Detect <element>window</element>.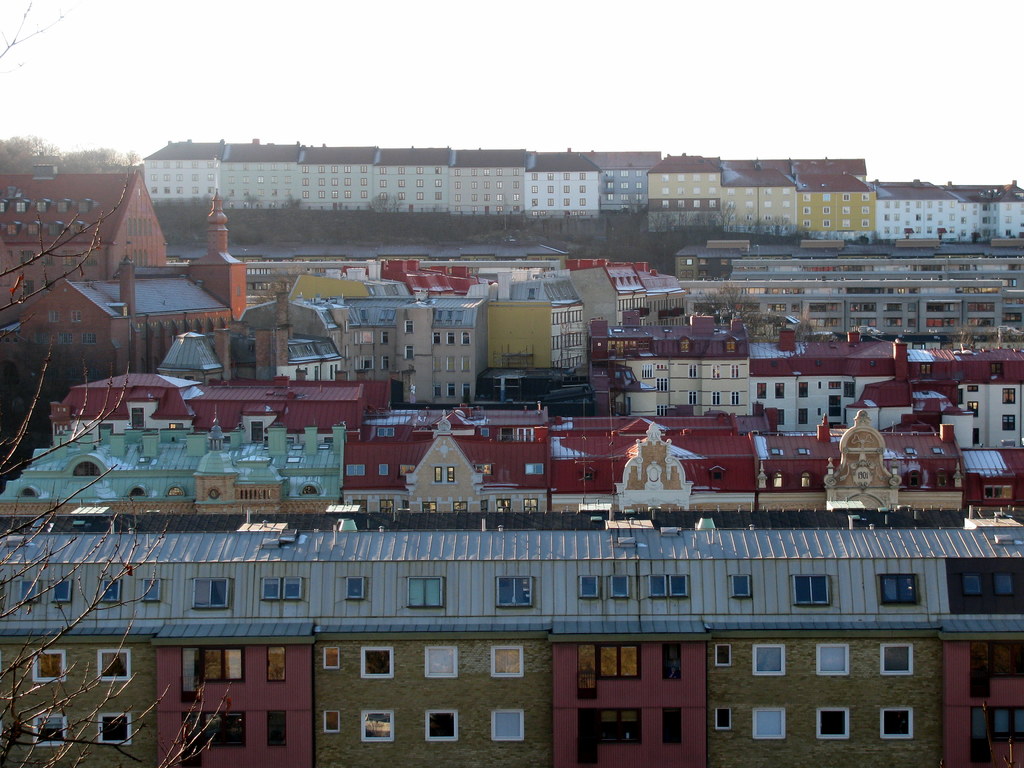
Detected at {"left": 471, "top": 463, "right": 496, "bottom": 478}.
